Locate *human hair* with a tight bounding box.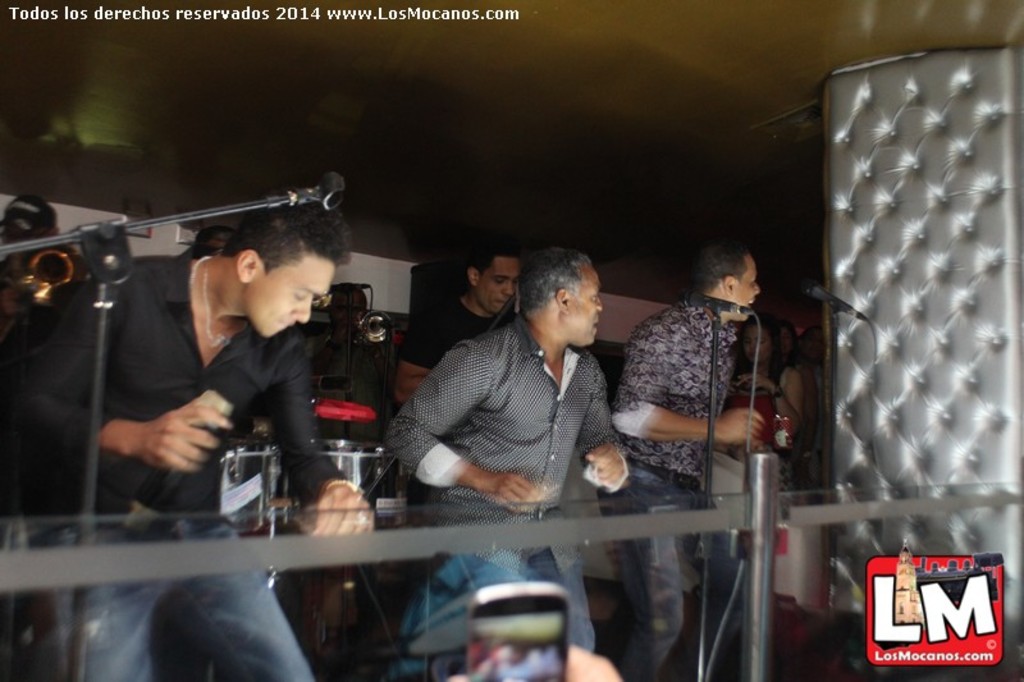
{"x1": 0, "y1": 194, "x2": 56, "y2": 253}.
